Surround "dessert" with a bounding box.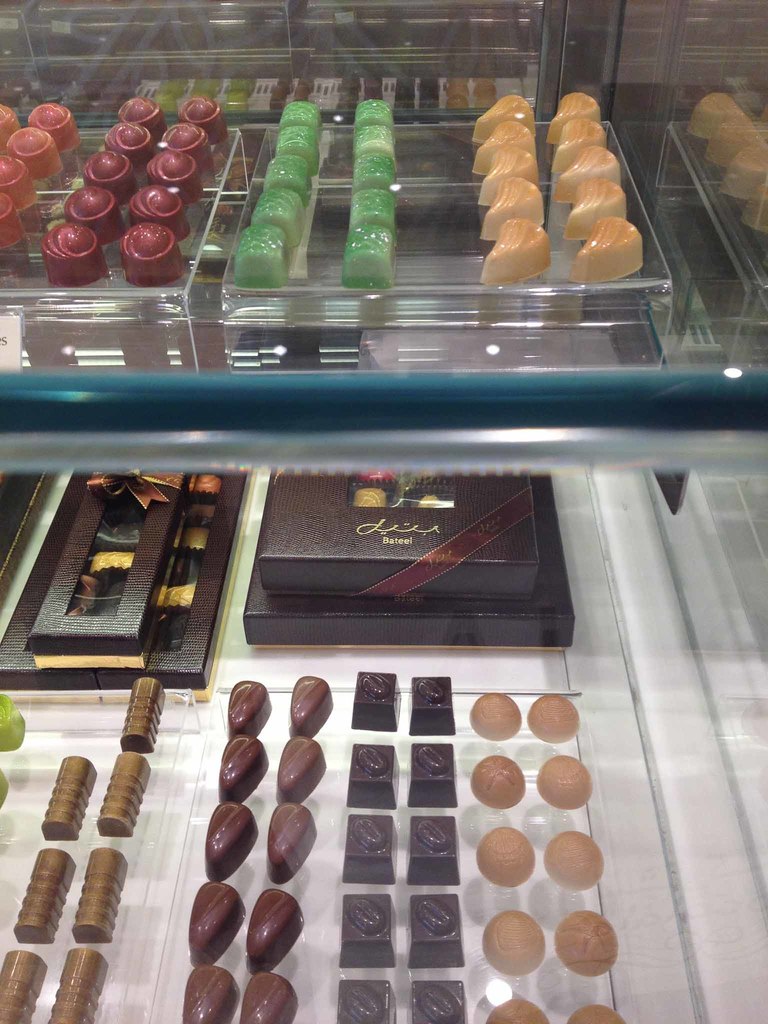
685 92 746 141.
